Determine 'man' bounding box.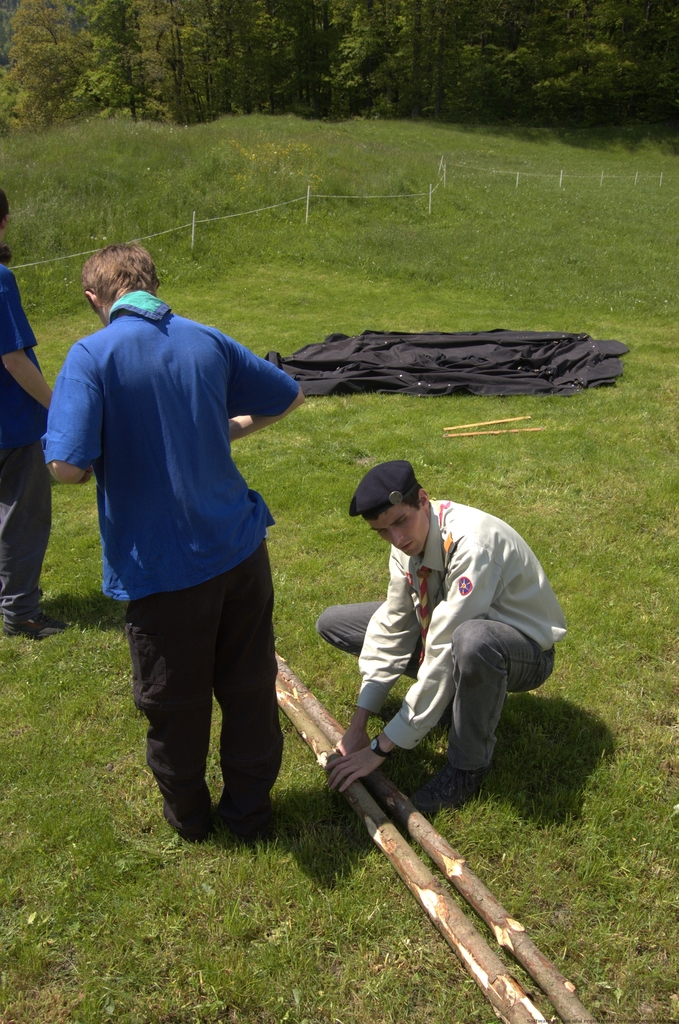
Determined: bbox(316, 470, 566, 846).
